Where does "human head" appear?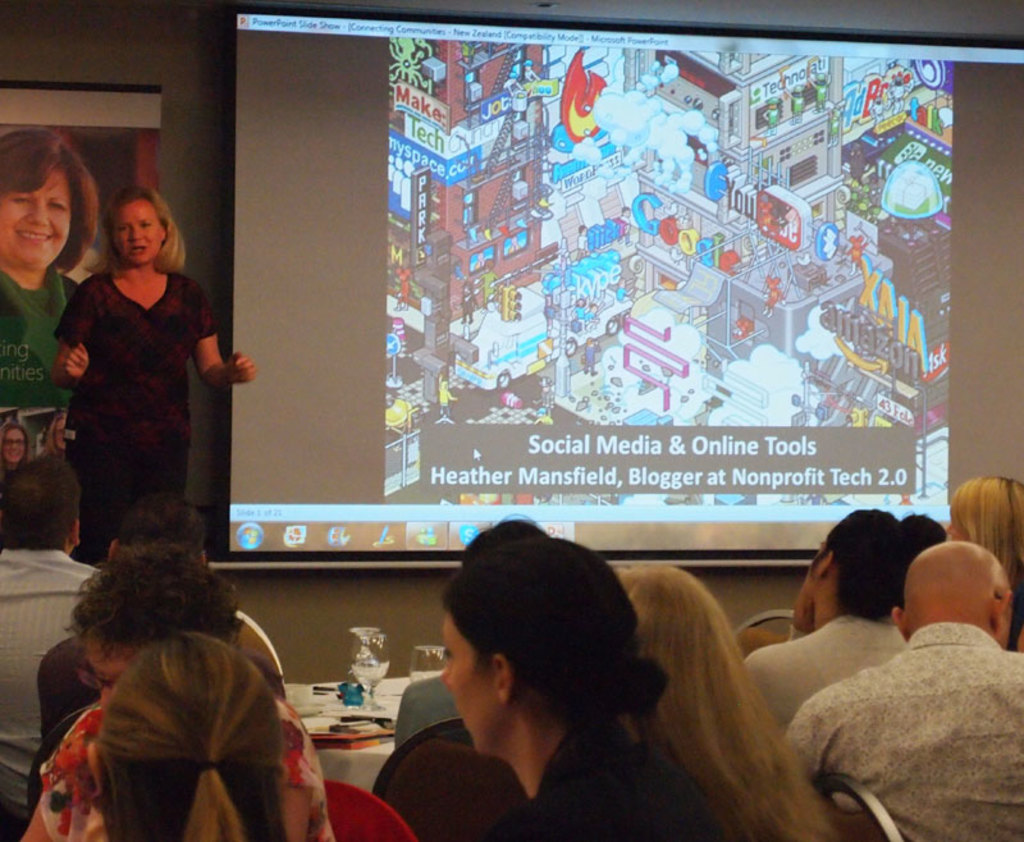
Appears at box(888, 537, 1023, 640).
